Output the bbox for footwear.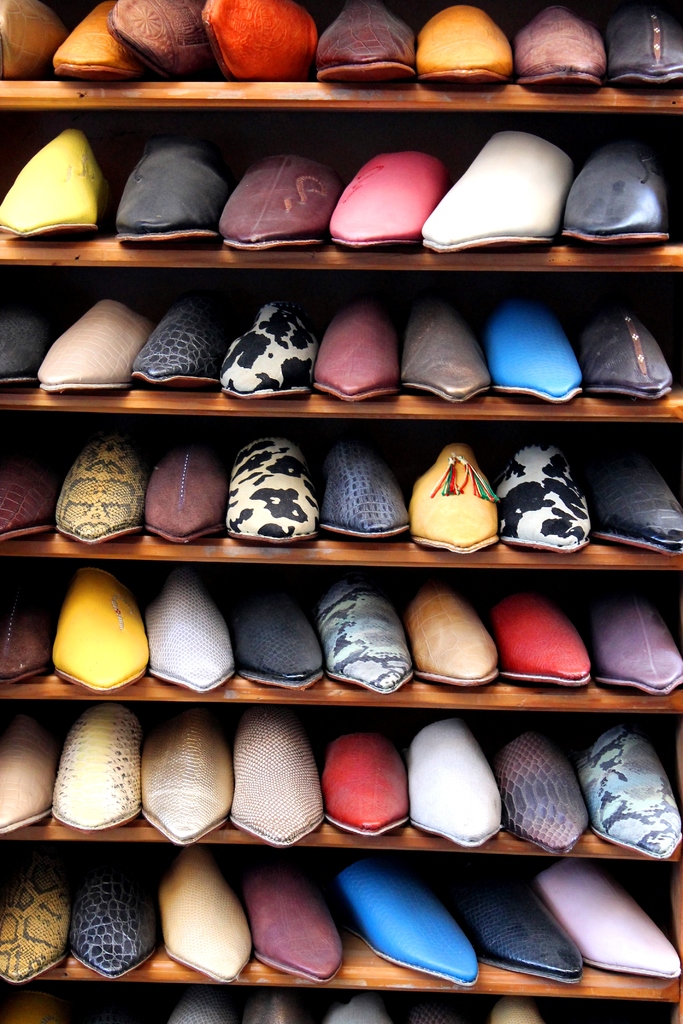
pyautogui.locateOnScreen(0, 319, 38, 383).
